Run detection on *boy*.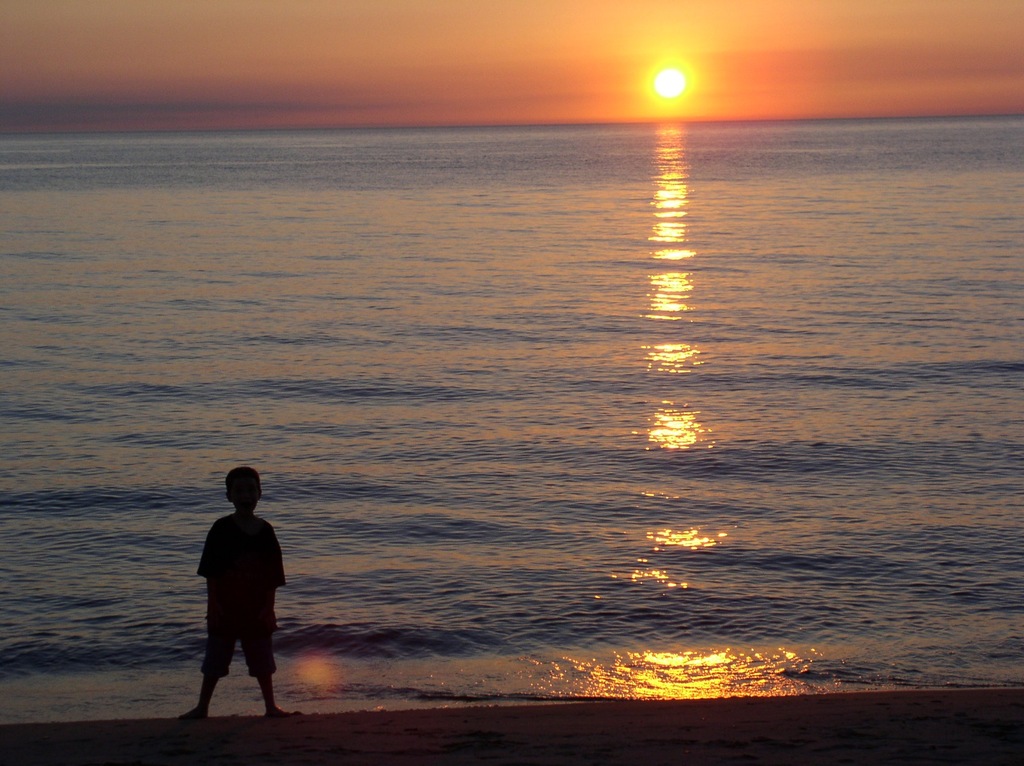
Result: left=181, top=461, right=287, bottom=739.
